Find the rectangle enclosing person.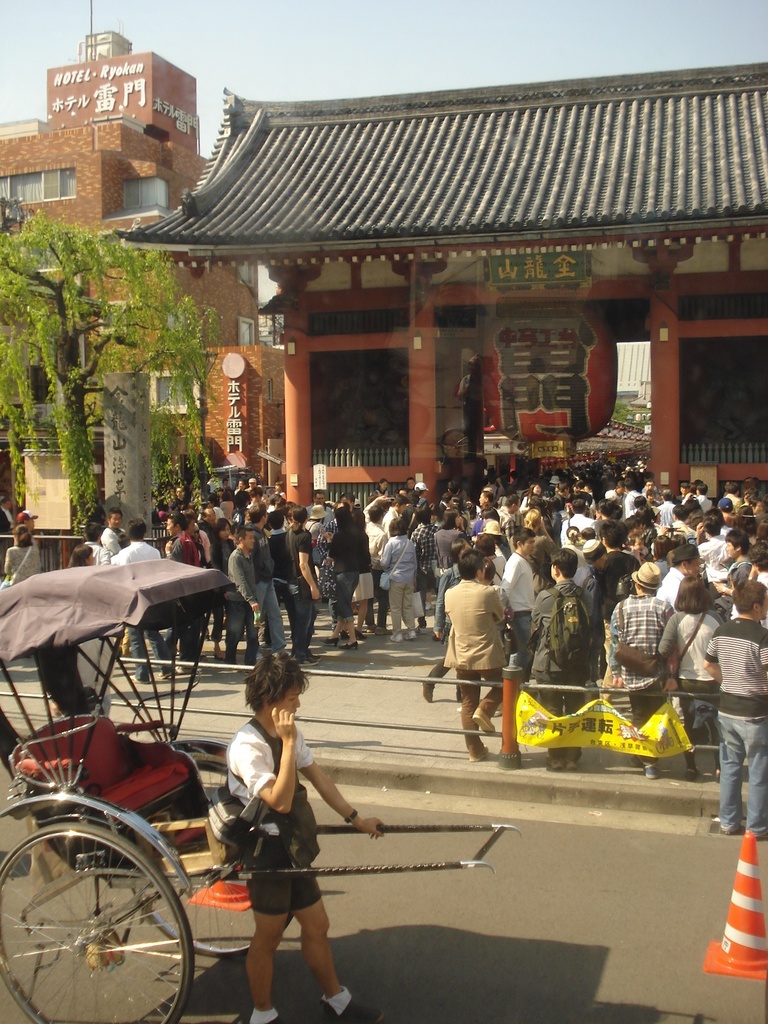
detection(286, 503, 324, 655).
